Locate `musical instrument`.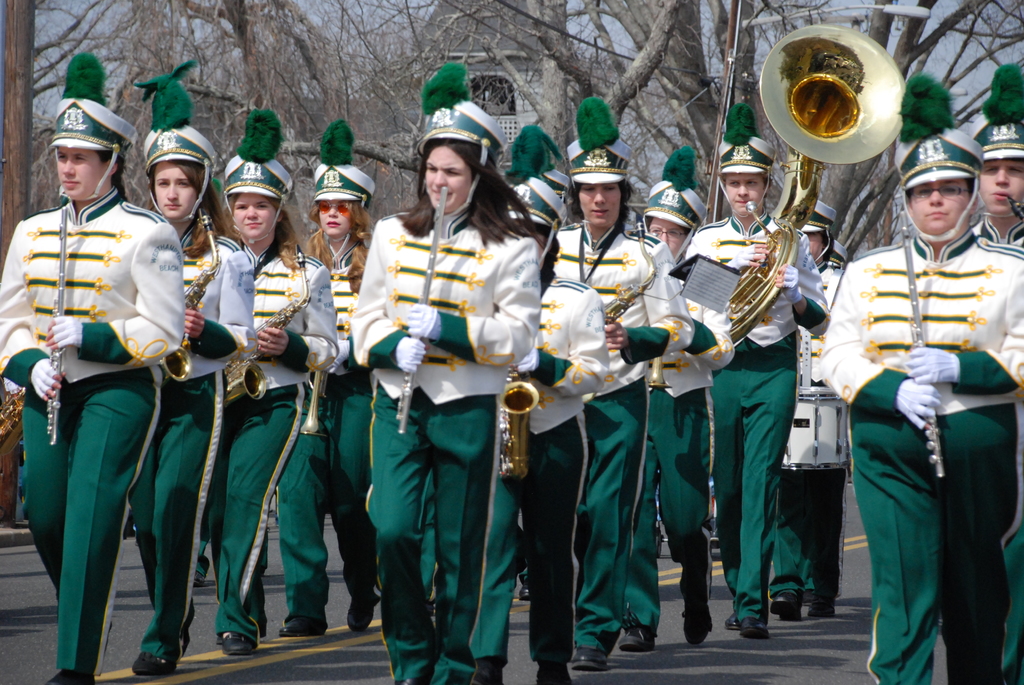
Bounding box: pyautogui.locateOnScreen(0, 384, 34, 466).
